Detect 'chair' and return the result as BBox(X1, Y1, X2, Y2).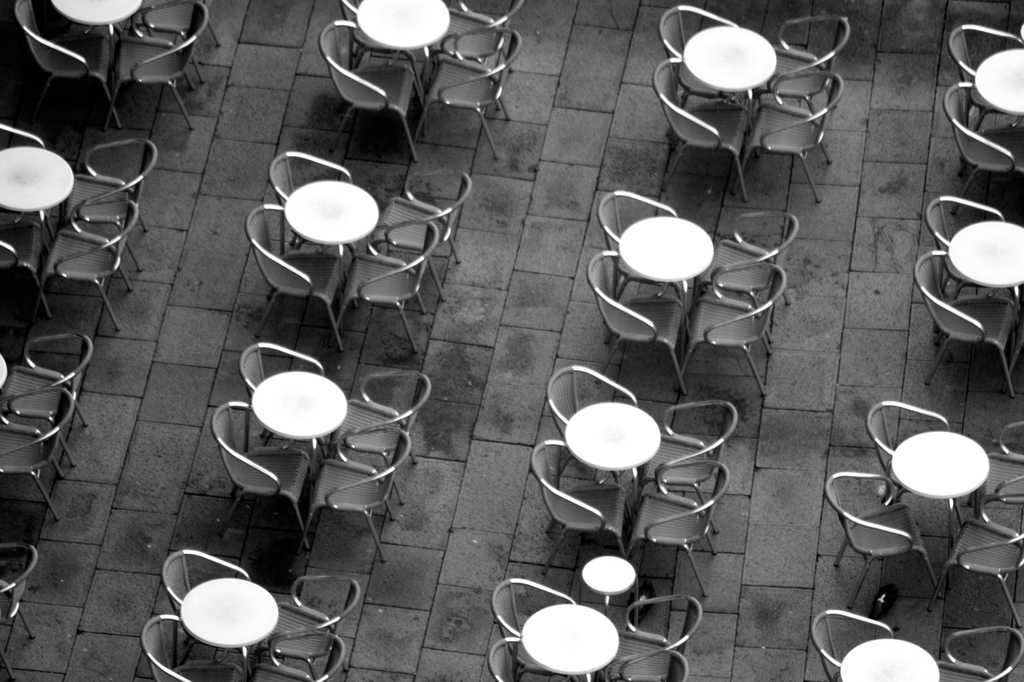
BBox(0, 389, 72, 527).
